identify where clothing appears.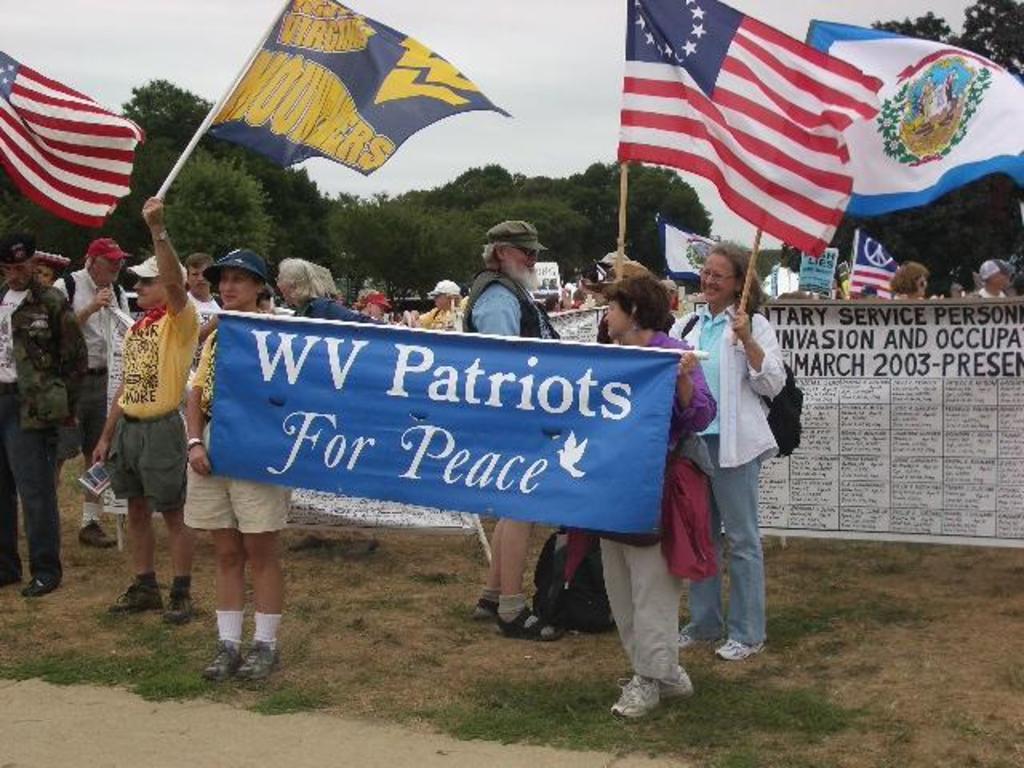
Appears at <bbox>176, 246, 291, 539</bbox>.
